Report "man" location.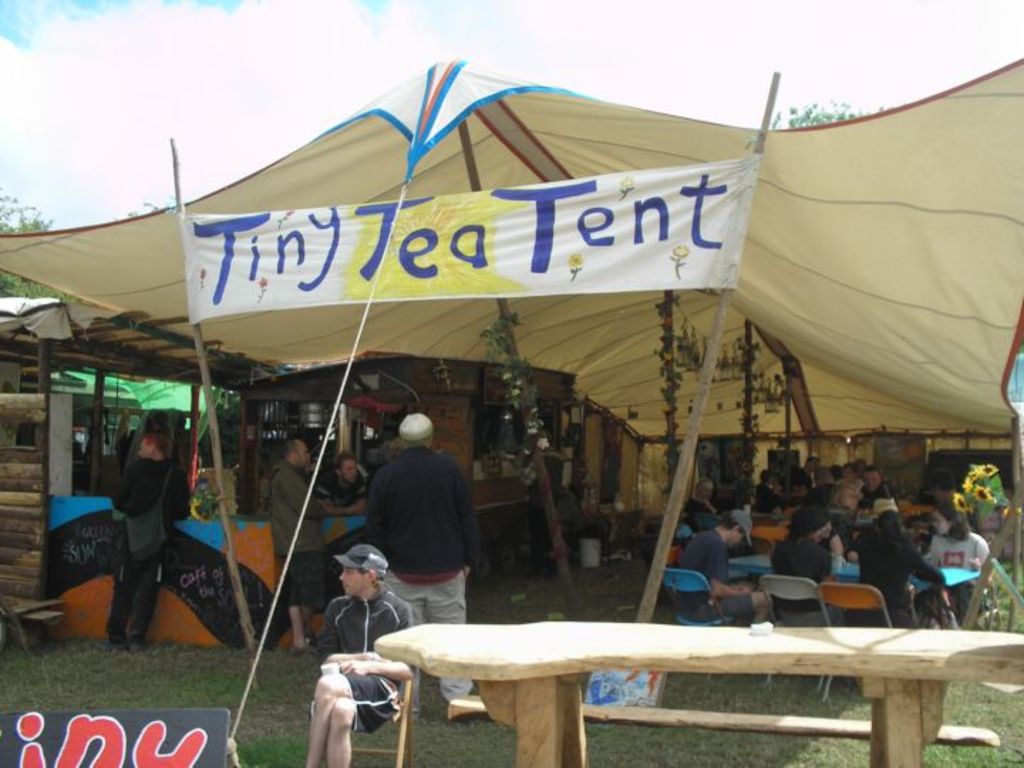
Report: {"left": 91, "top": 428, "right": 191, "bottom": 653}.
